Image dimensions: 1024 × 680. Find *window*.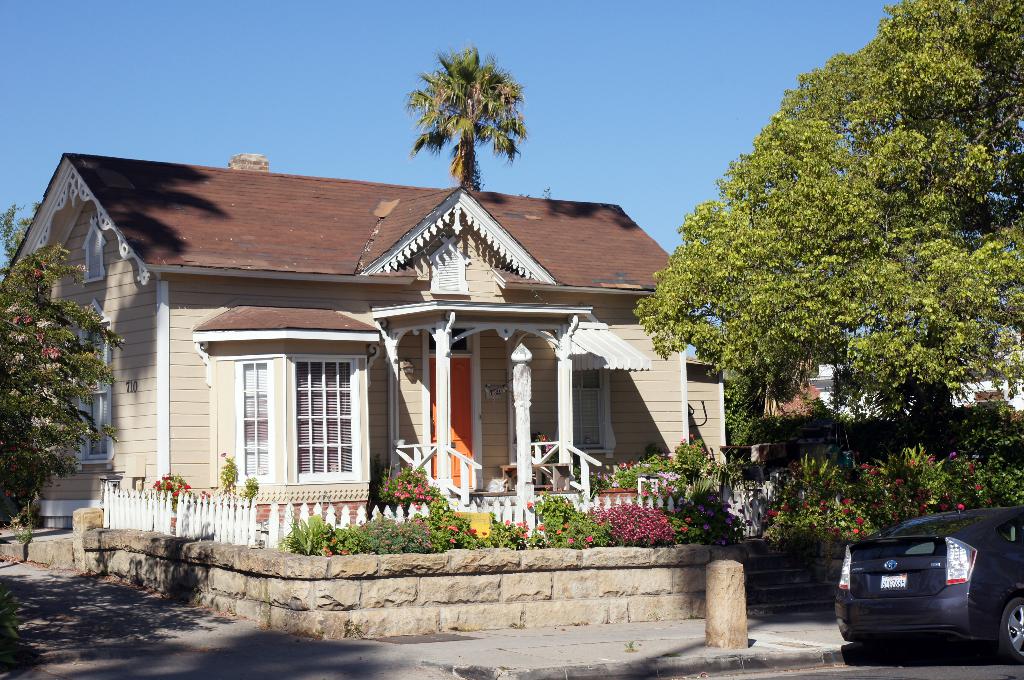
detection(75, 299, 116, 471).
